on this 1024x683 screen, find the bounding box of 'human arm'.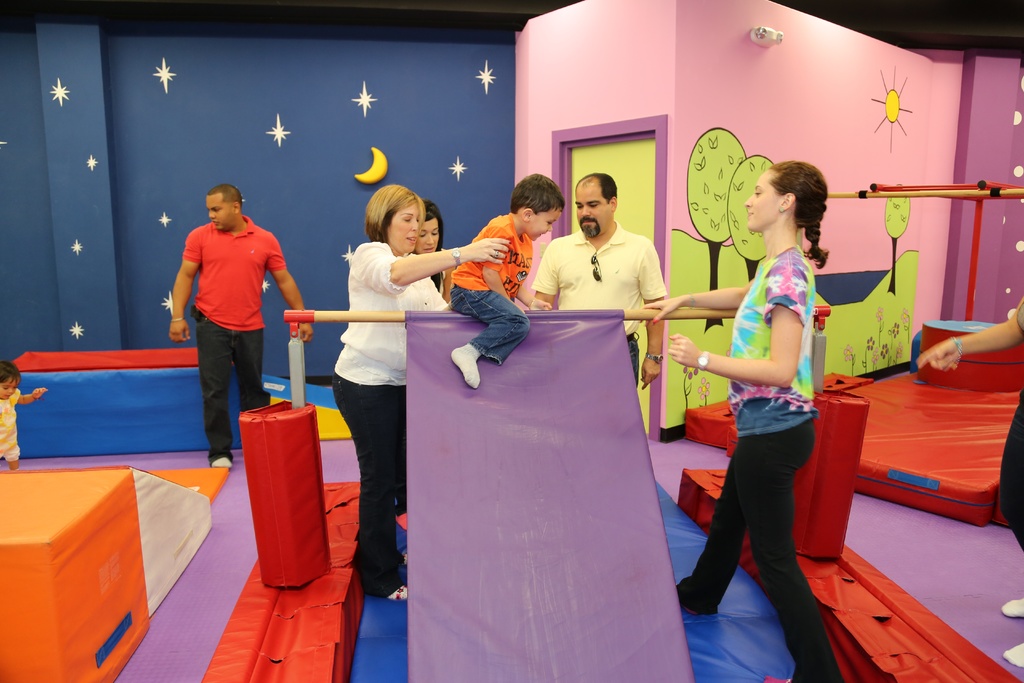
Bounding box: box=[636, 236, 671, 391].
